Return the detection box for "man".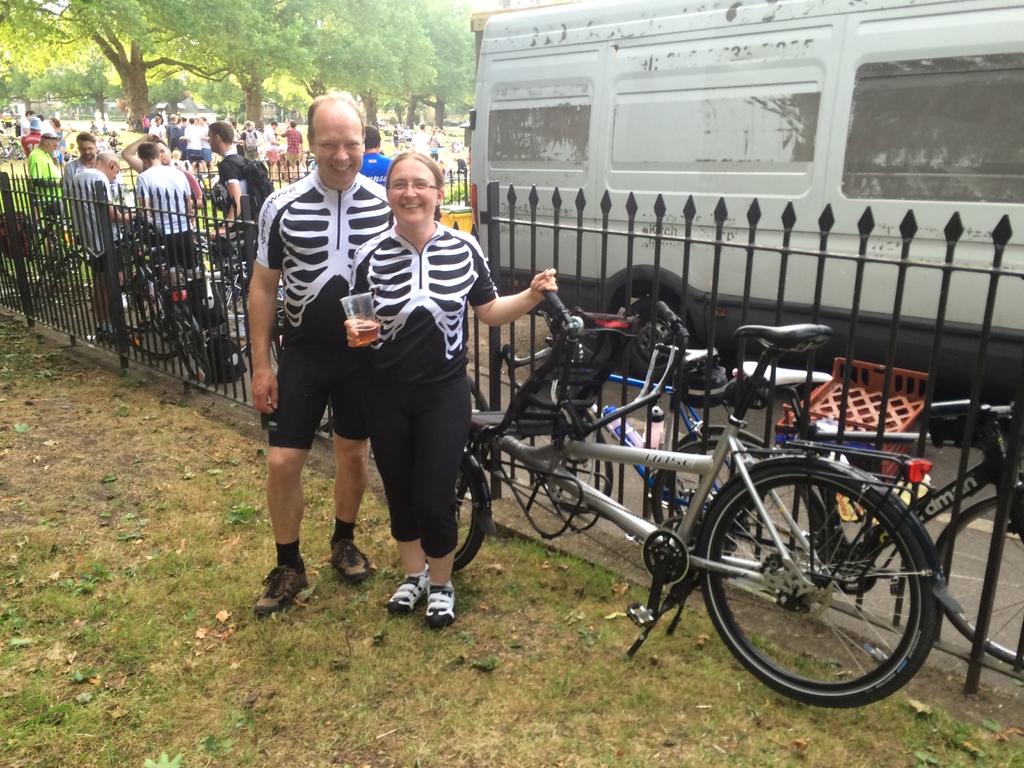
pyautogui.locateOnScreen(211, 121, 274, 343).
